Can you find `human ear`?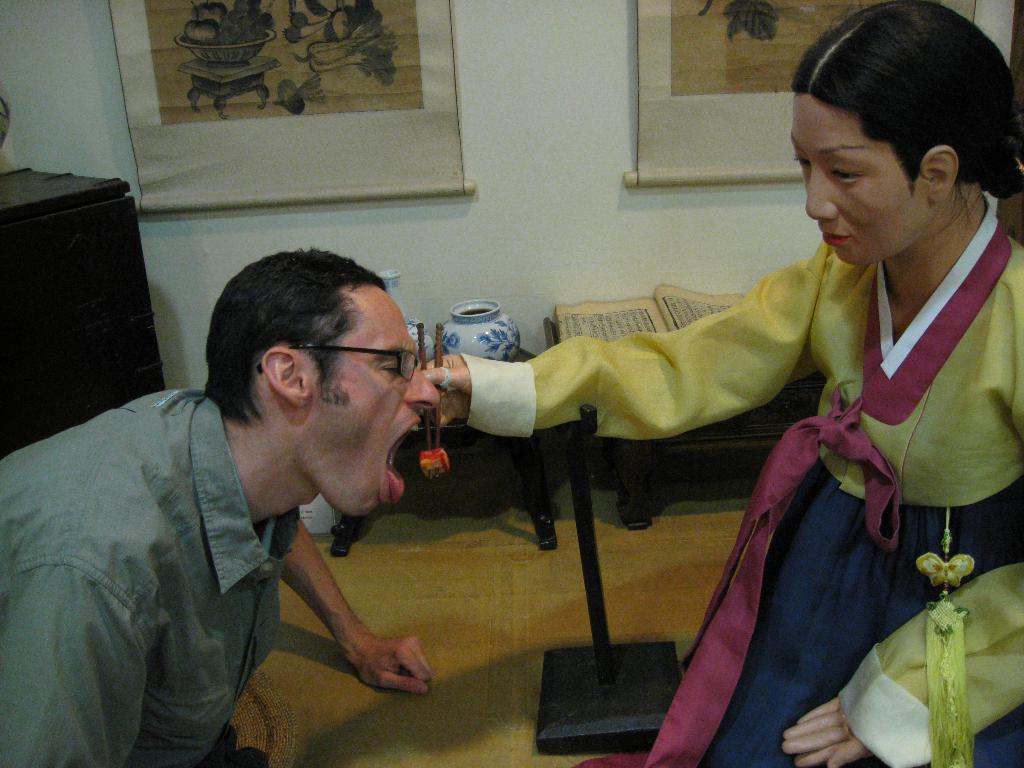
Yes, bounding box: (left=919, top=145, right=959, bottom=201).
